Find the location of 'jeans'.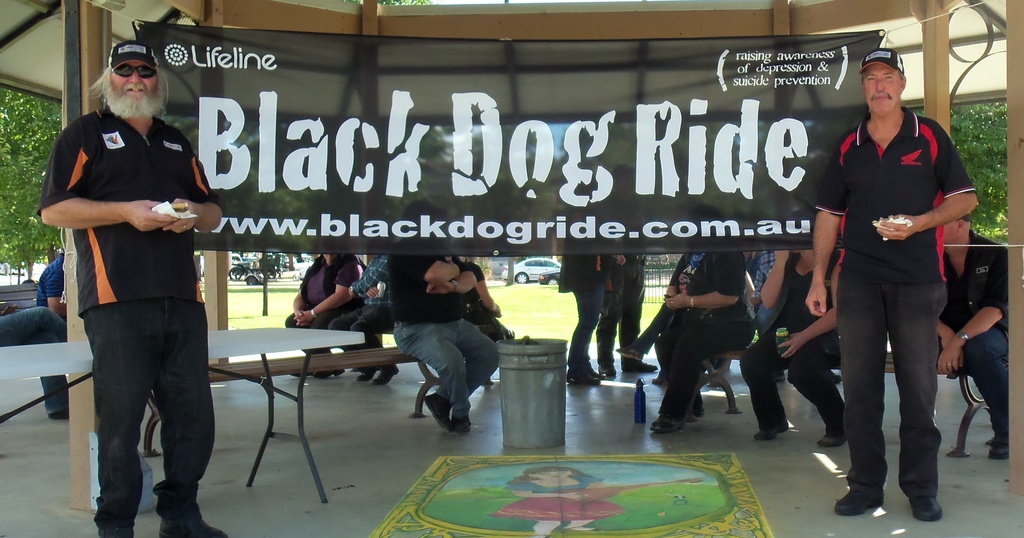
Location: region(832, 280, 948, 503).
